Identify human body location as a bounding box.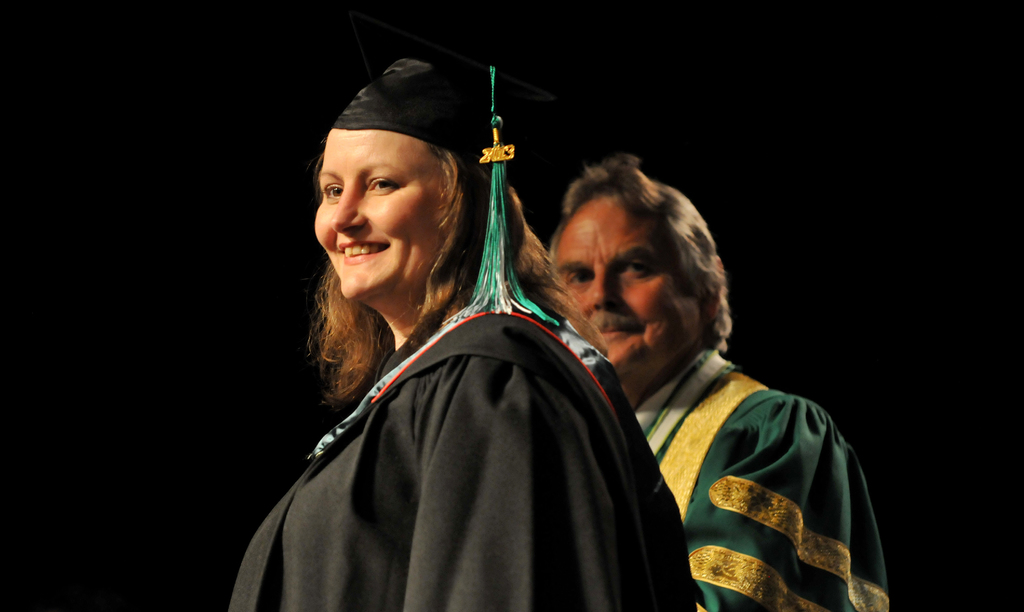
553,166,855,611.
